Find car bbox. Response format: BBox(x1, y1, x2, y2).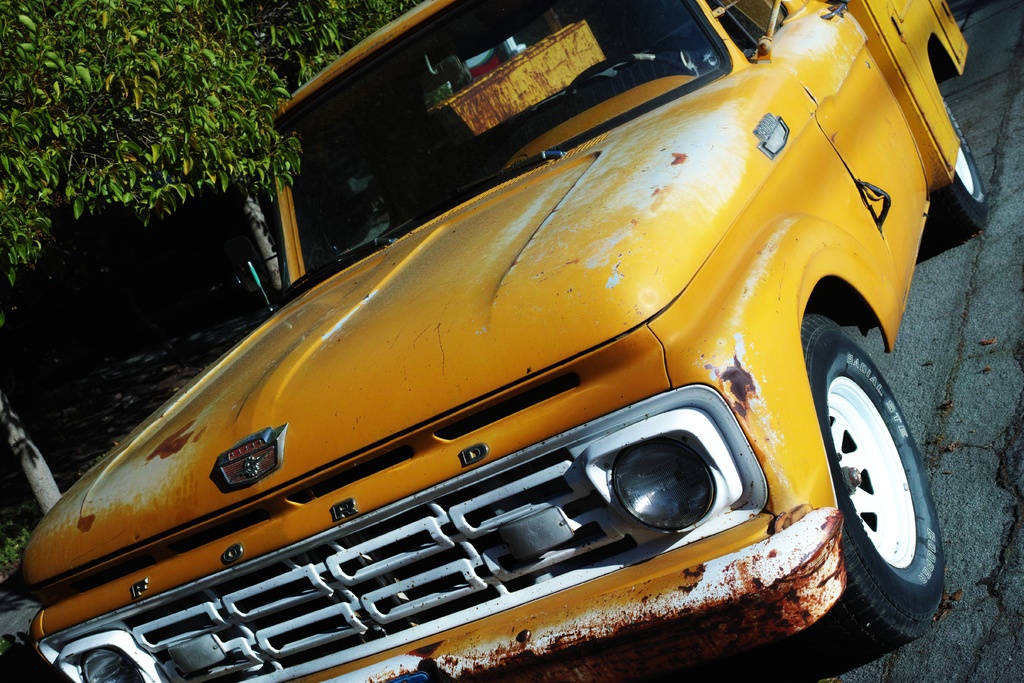
BBox(0, 56, 940, 682).
